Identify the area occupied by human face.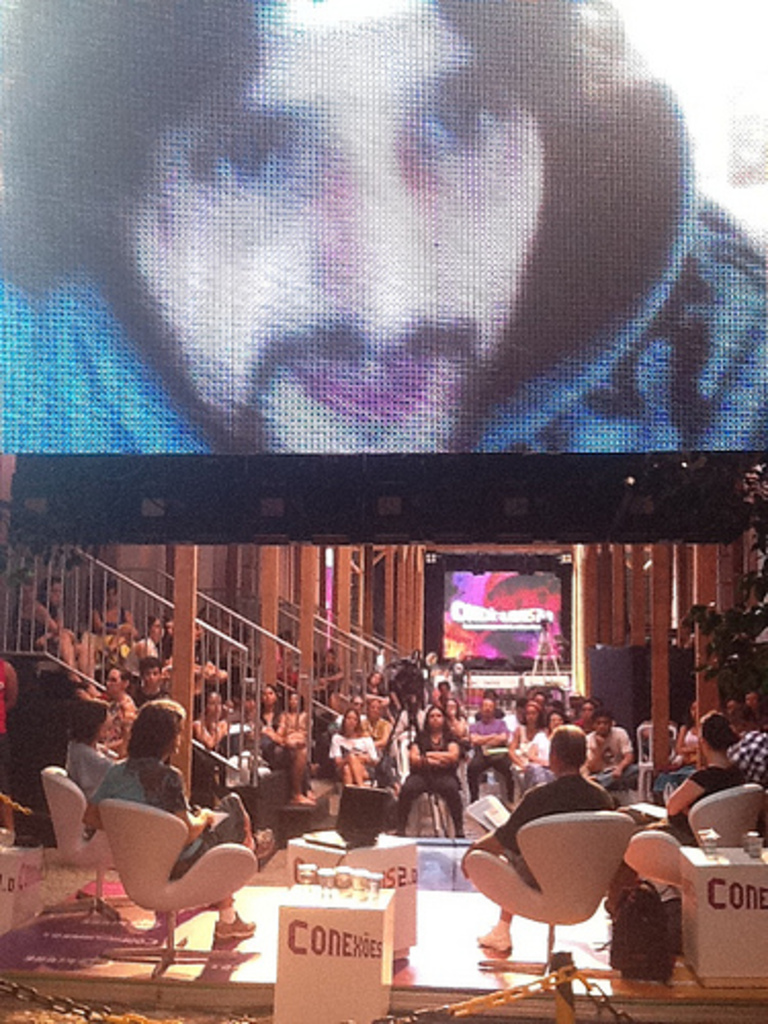
Area: box=[342, 709, 365, 739].
